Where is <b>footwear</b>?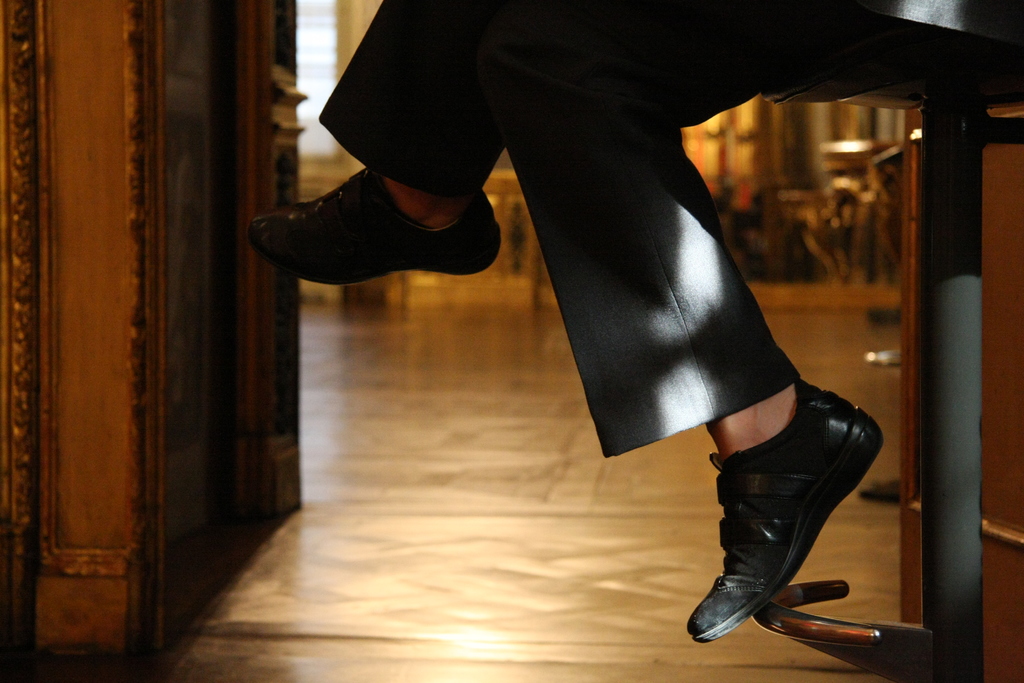
687:395:886:647.
